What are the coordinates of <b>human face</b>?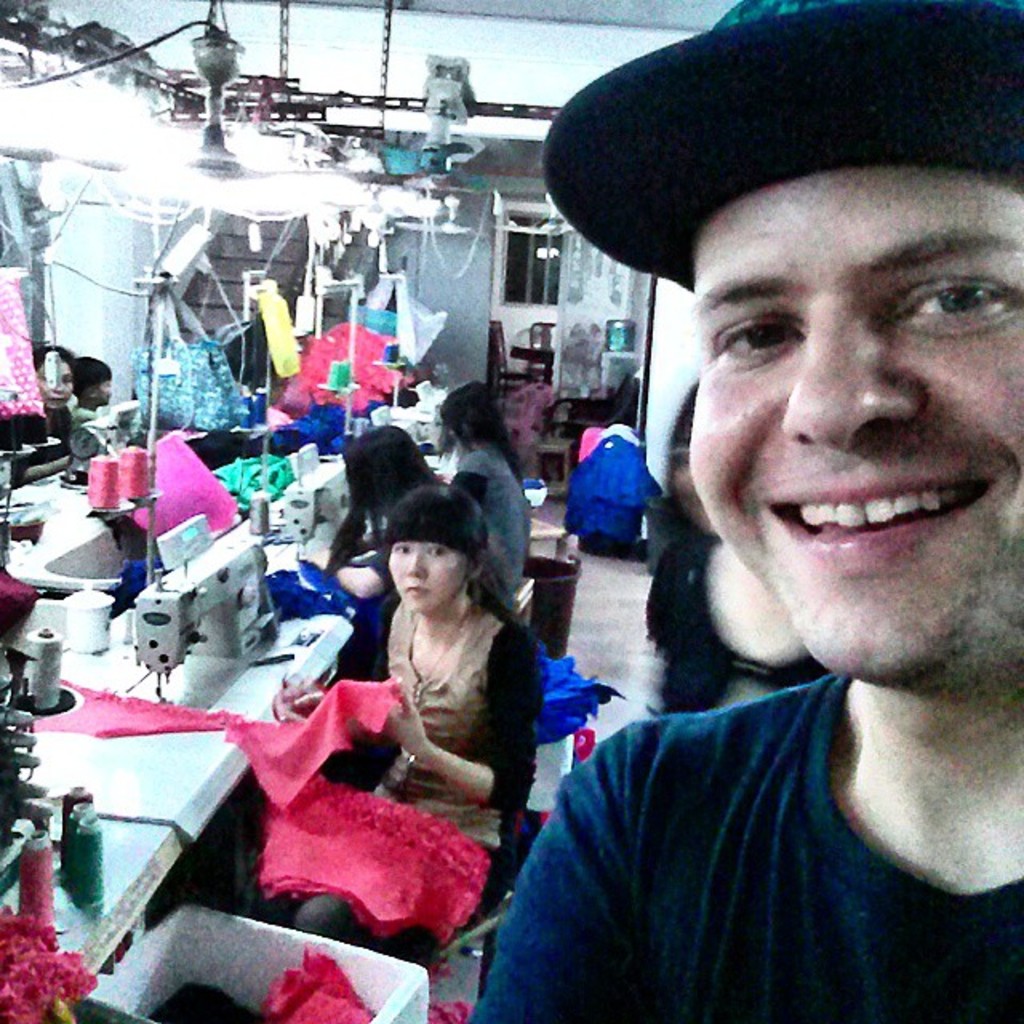
(387, 539, 470, 610).
